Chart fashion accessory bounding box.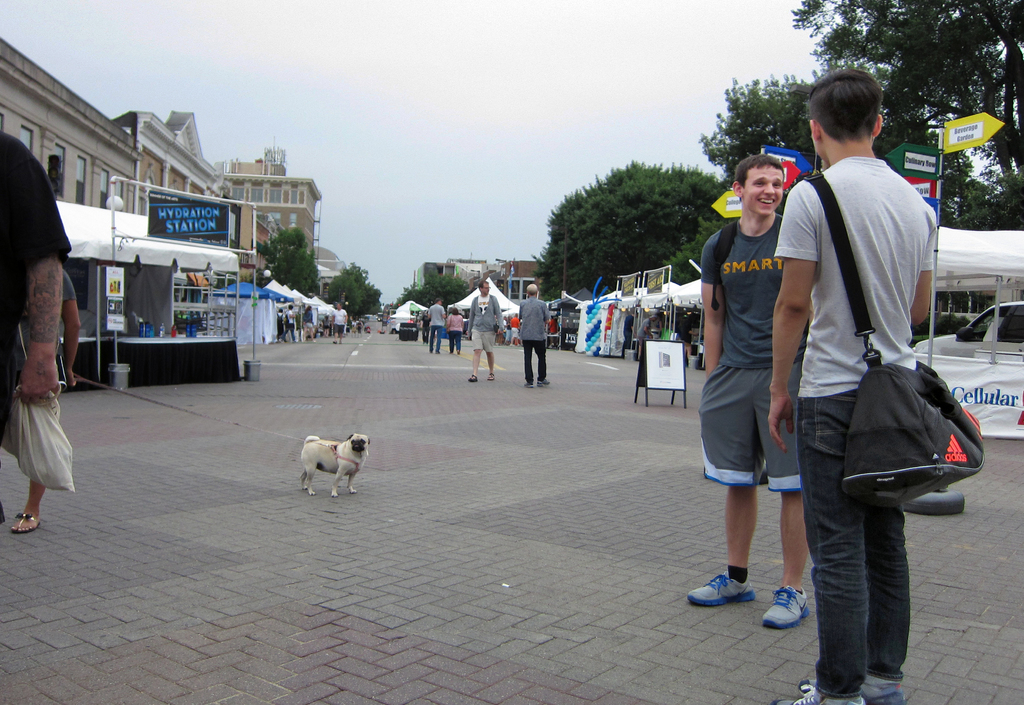
Charted: rect(729, 563, 748, 581).
